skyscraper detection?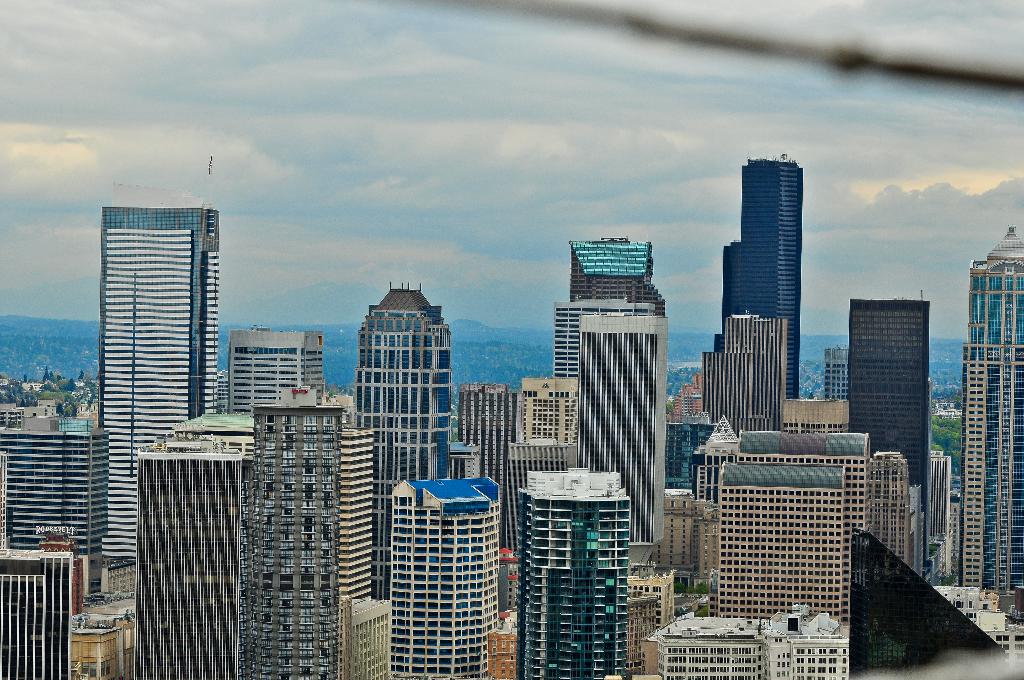
[x1=0, y1=408, x2=105, y2=581]
